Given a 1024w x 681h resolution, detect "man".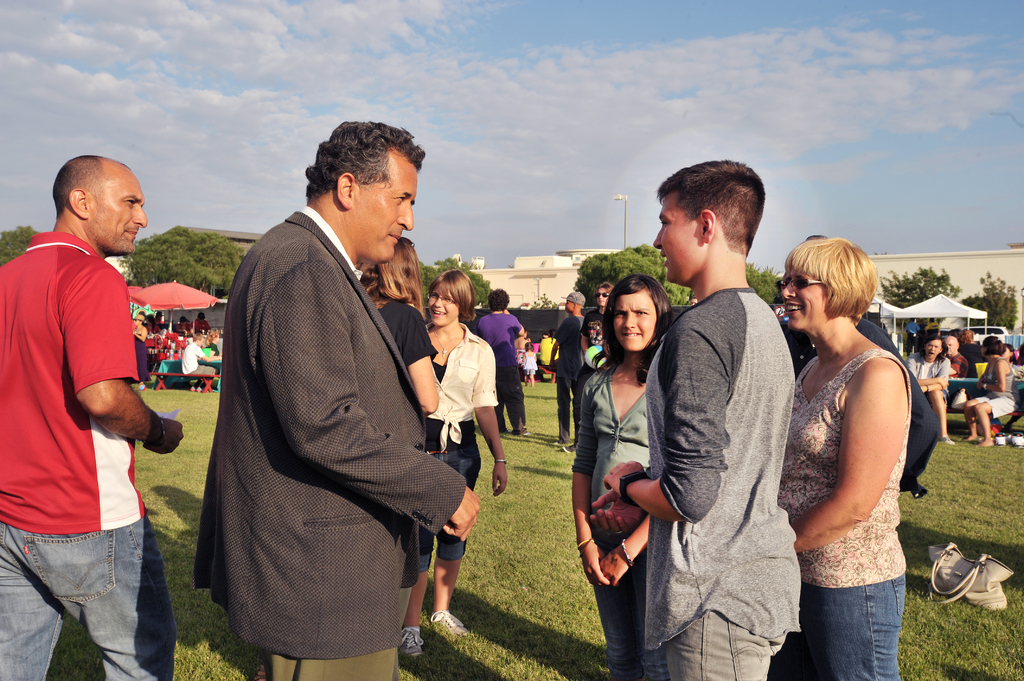
{"left": 476, "top": 285, "right": 530, "bottom": 435}.
